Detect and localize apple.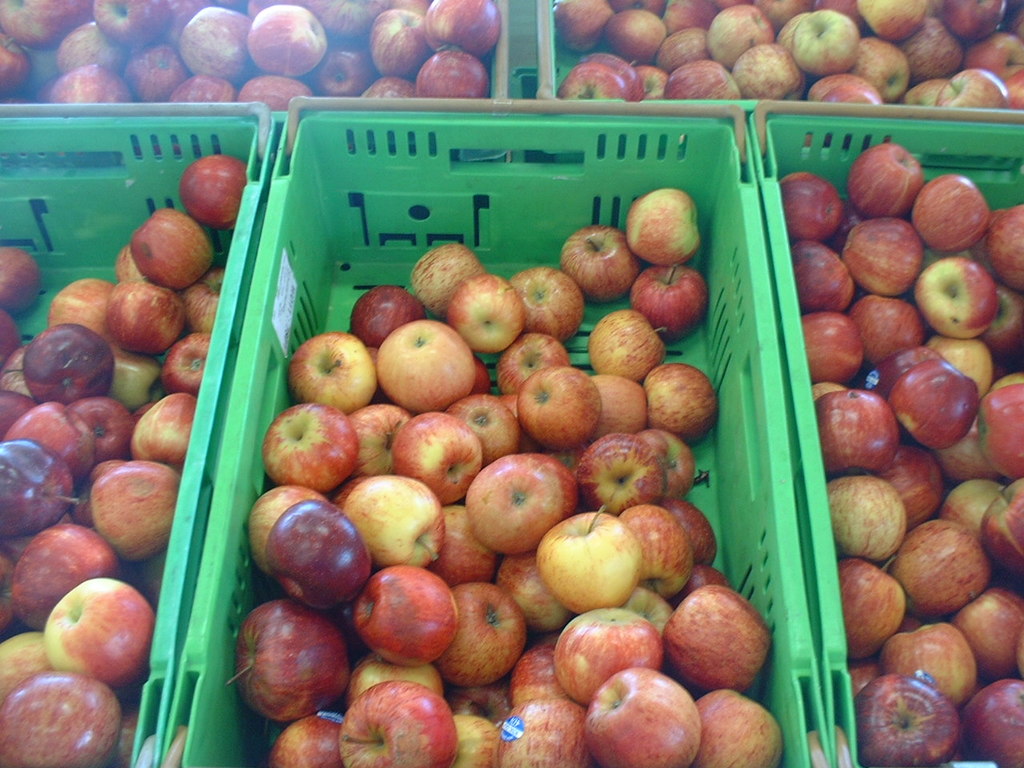
Localized at BBox(774, 142, 1023, 767).
